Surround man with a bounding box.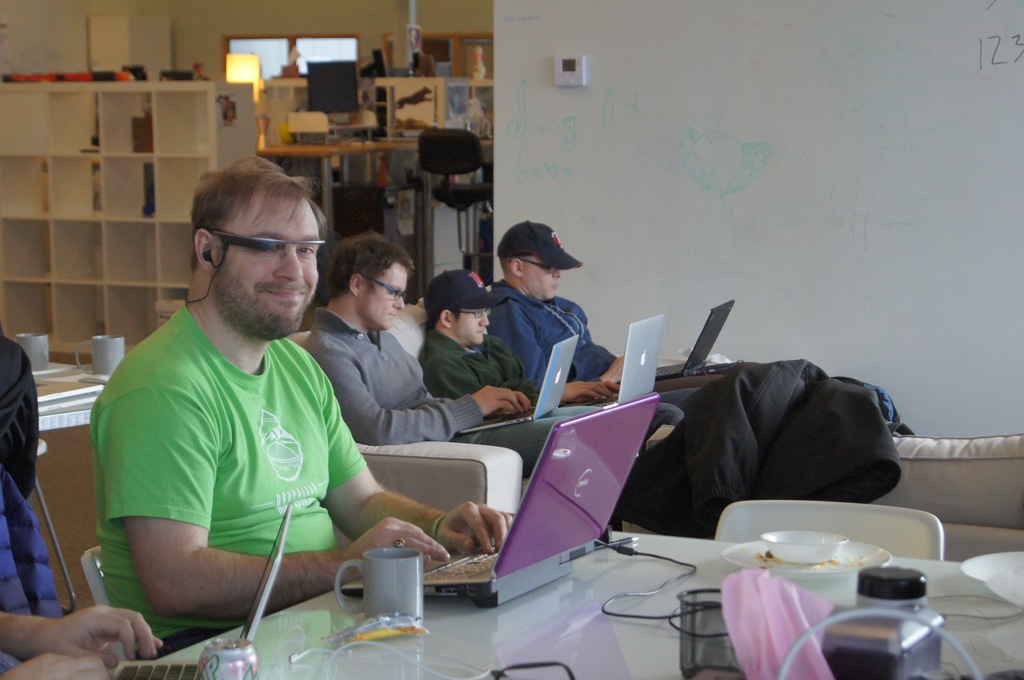
<bbox>288, 227, 526, 453</bbox>.
